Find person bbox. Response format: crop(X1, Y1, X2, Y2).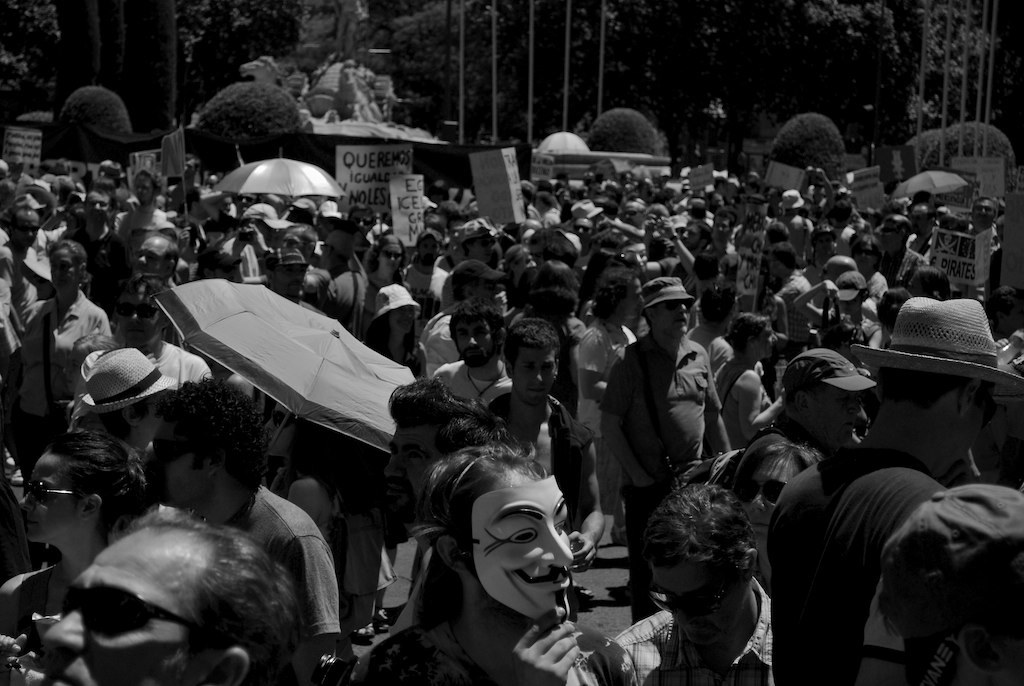
crop(772, 230, 818, 285).
